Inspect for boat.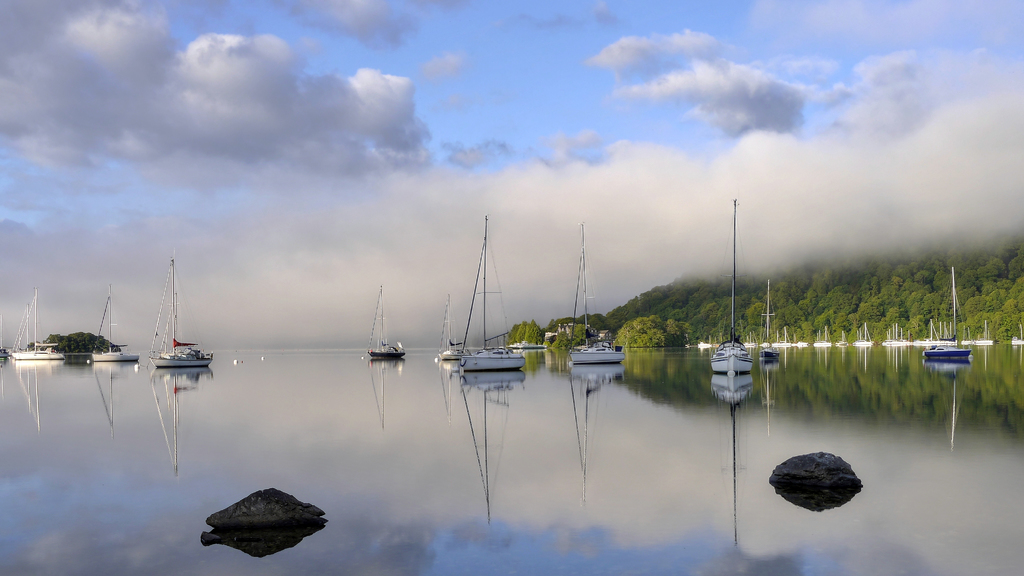
Inspection: x1=349, y1=292, x2=404, y2=367.
